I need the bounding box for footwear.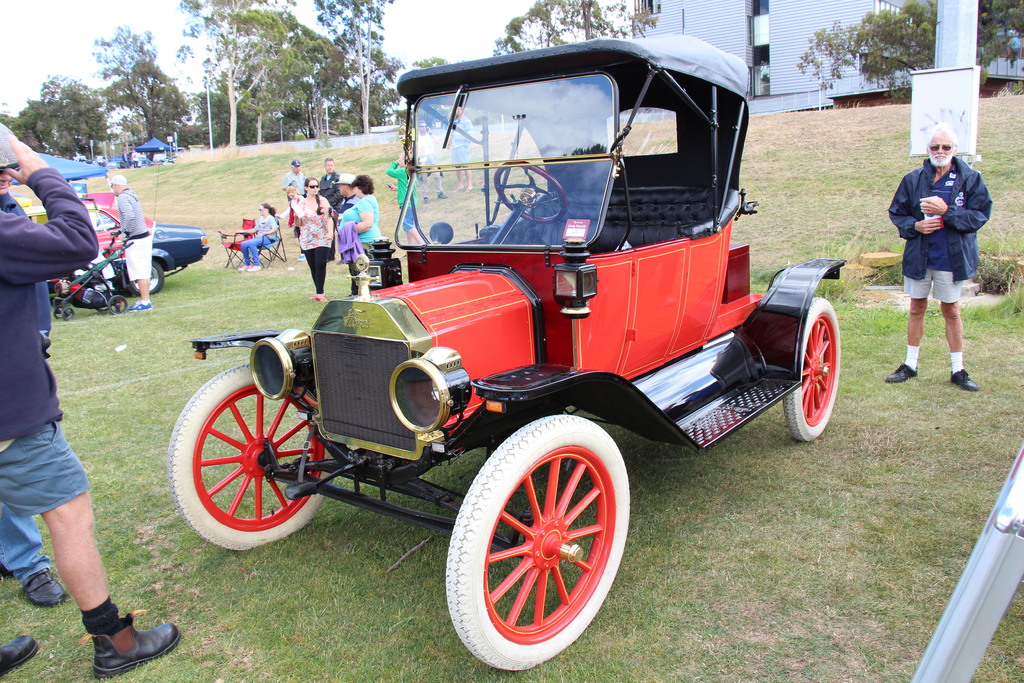
Here it is: (947,372,981,390).
